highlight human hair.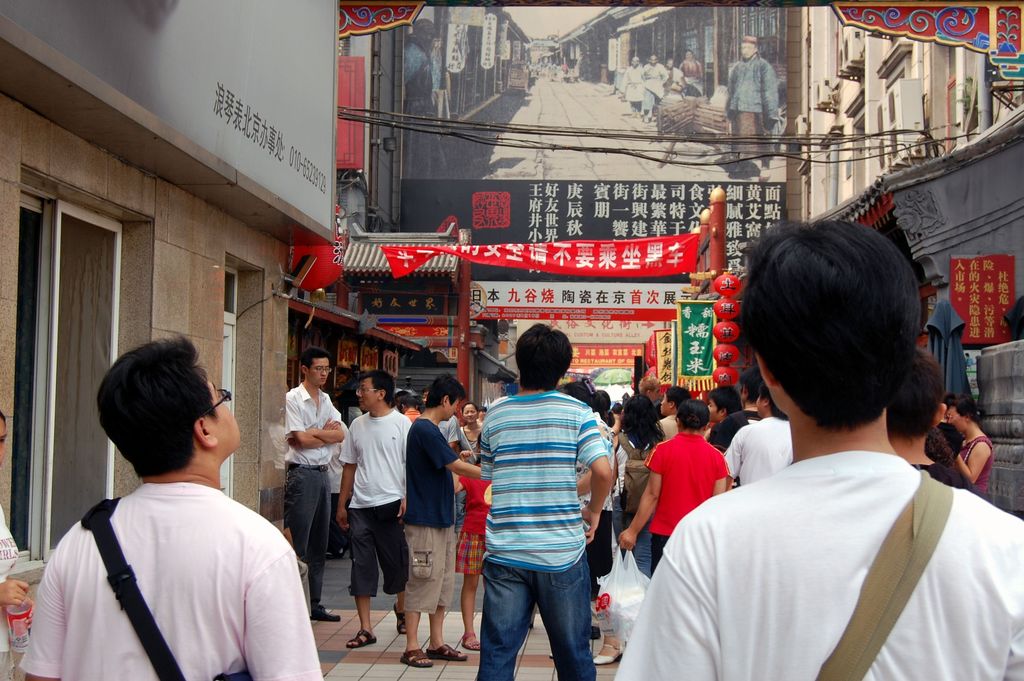
Highlighted region: (x1=762, y1=382, x2=788, y2=424).
